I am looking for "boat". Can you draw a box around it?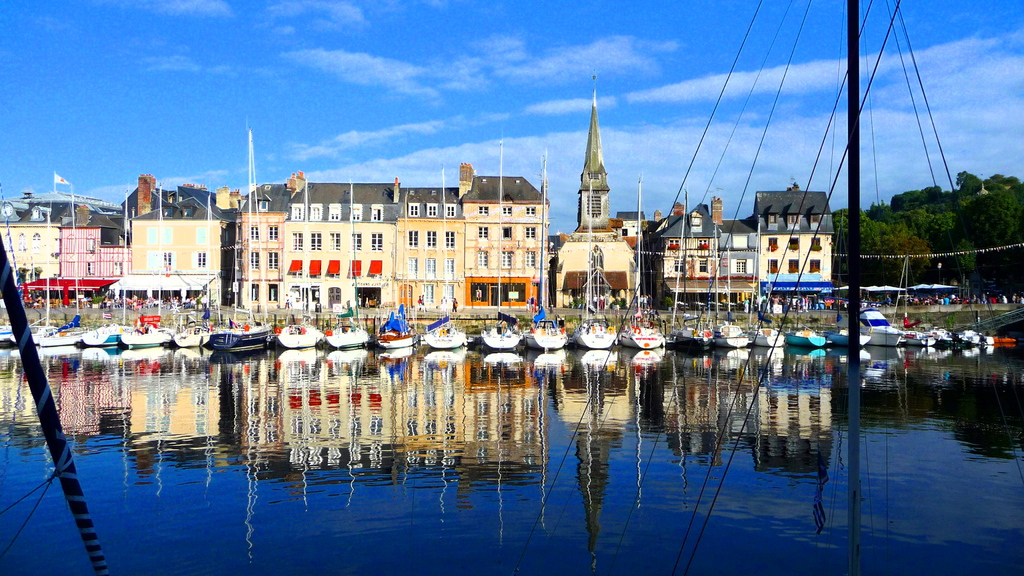
Sure, the bounding box is l=44, t=324, r=94, b=351.
